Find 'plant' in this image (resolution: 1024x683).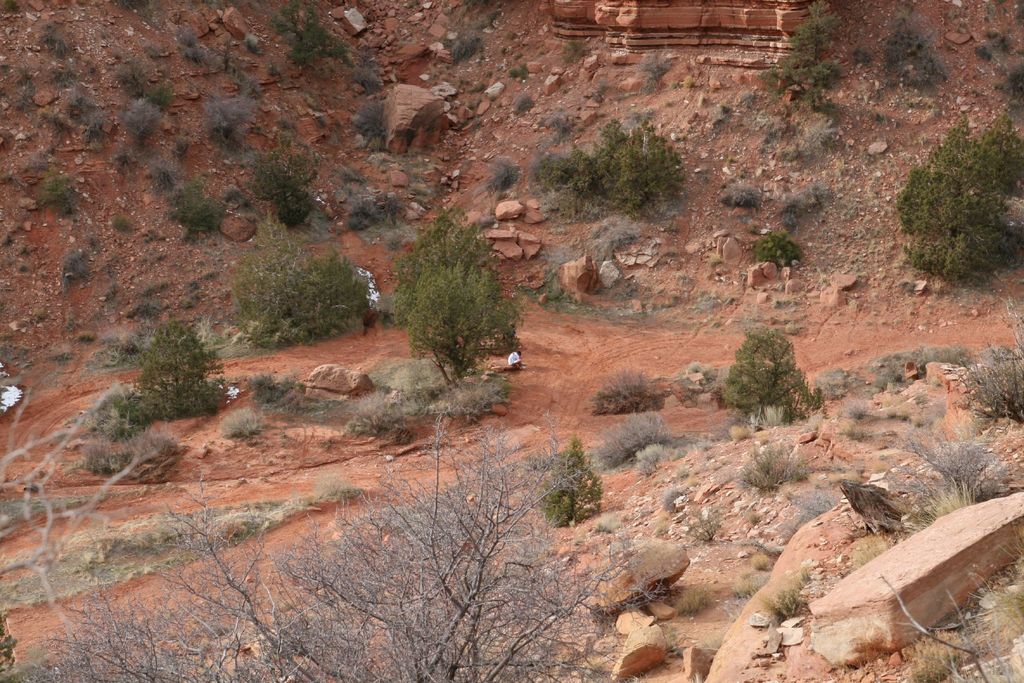
397,204,526,390.
